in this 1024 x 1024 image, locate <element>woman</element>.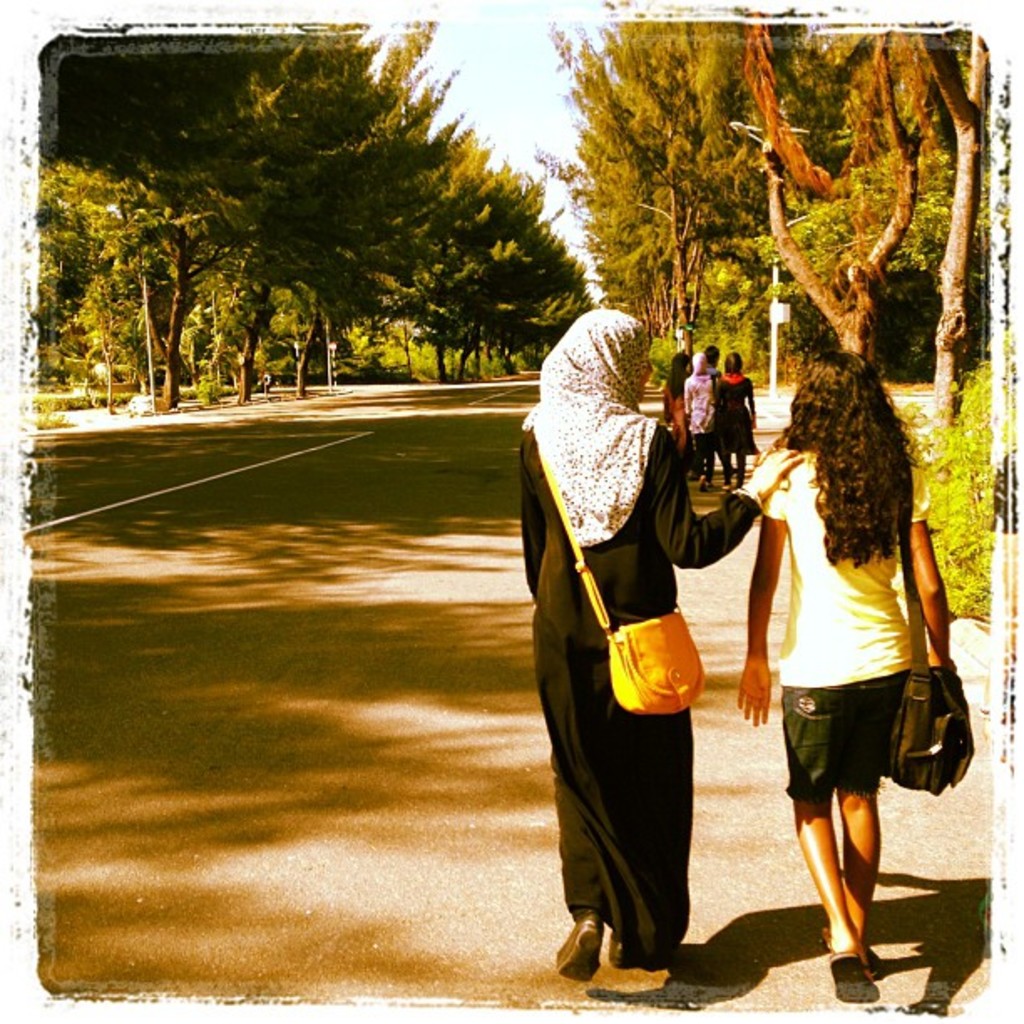
Bounding box: 738, 353, 957, 972.
